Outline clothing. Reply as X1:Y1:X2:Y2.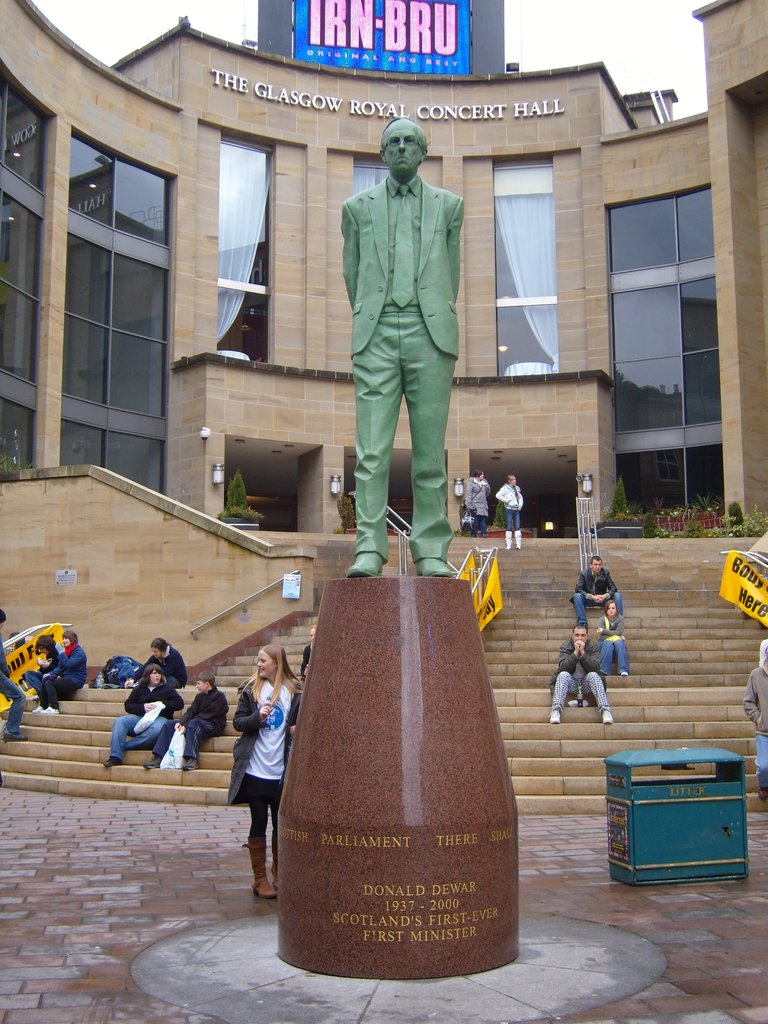
570:566:623:631.
